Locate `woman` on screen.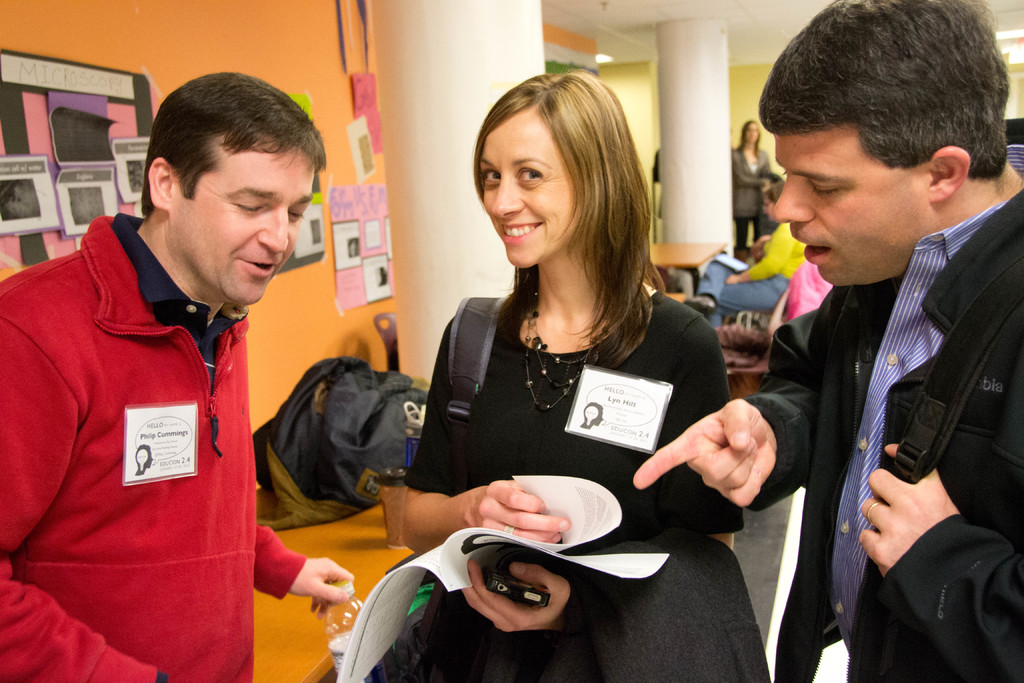
On screen at (316, 142, 775, 643).
